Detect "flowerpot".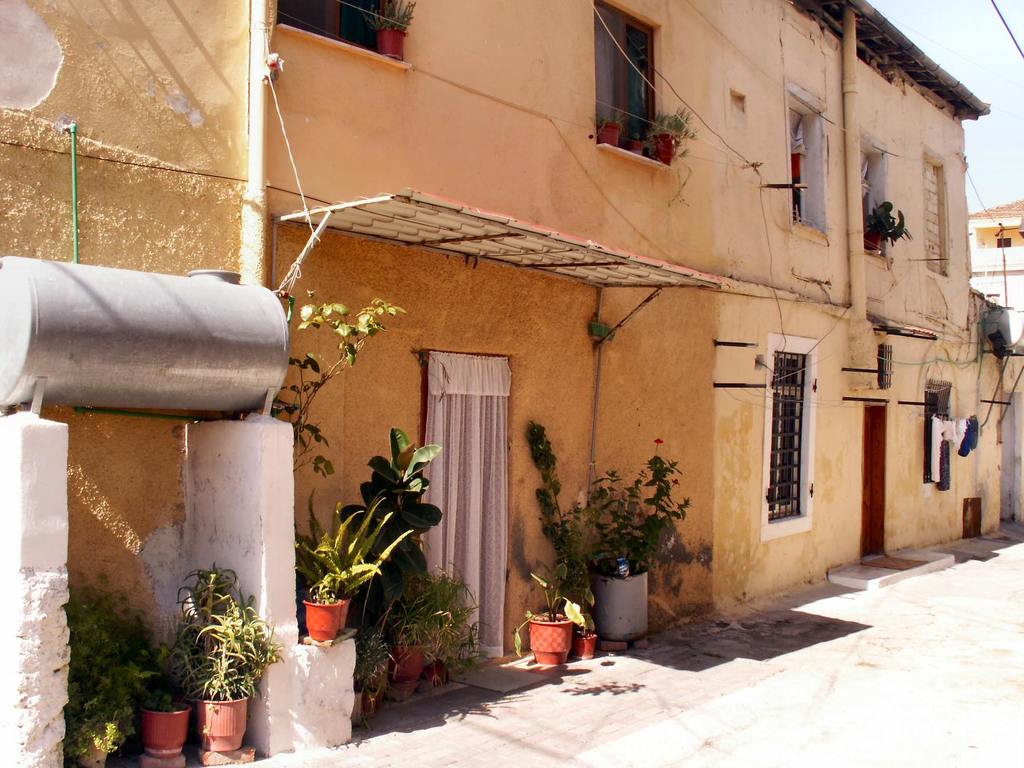
Detected at {"left": 648, "top": 134, "right": 673, "bottom": 166}.
